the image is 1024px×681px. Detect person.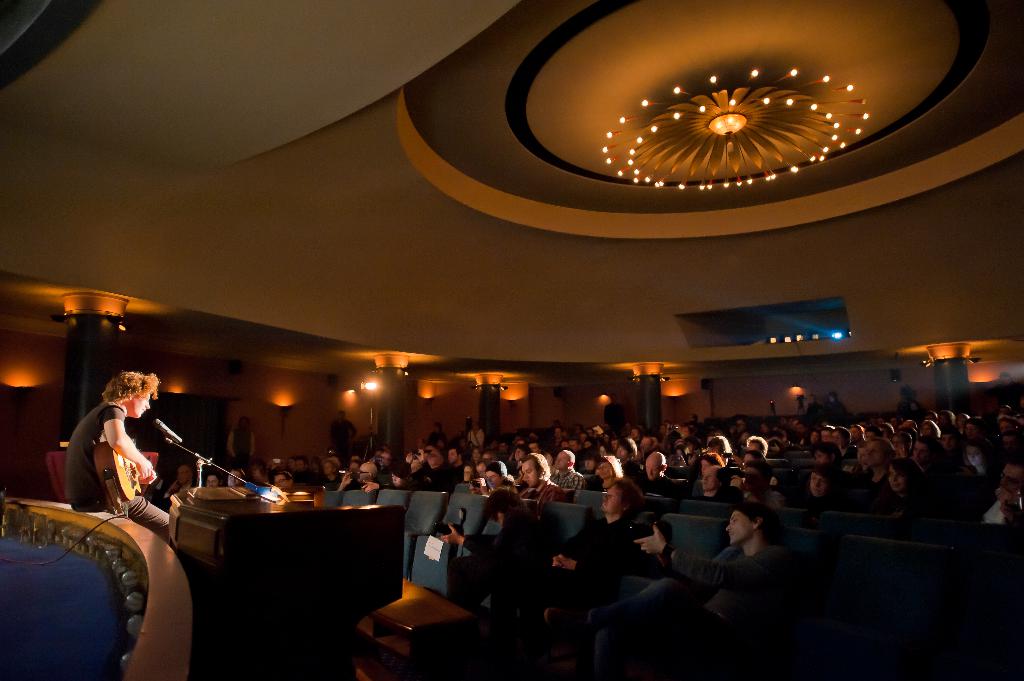
Detection: crop(550, 497, 805, 680).
